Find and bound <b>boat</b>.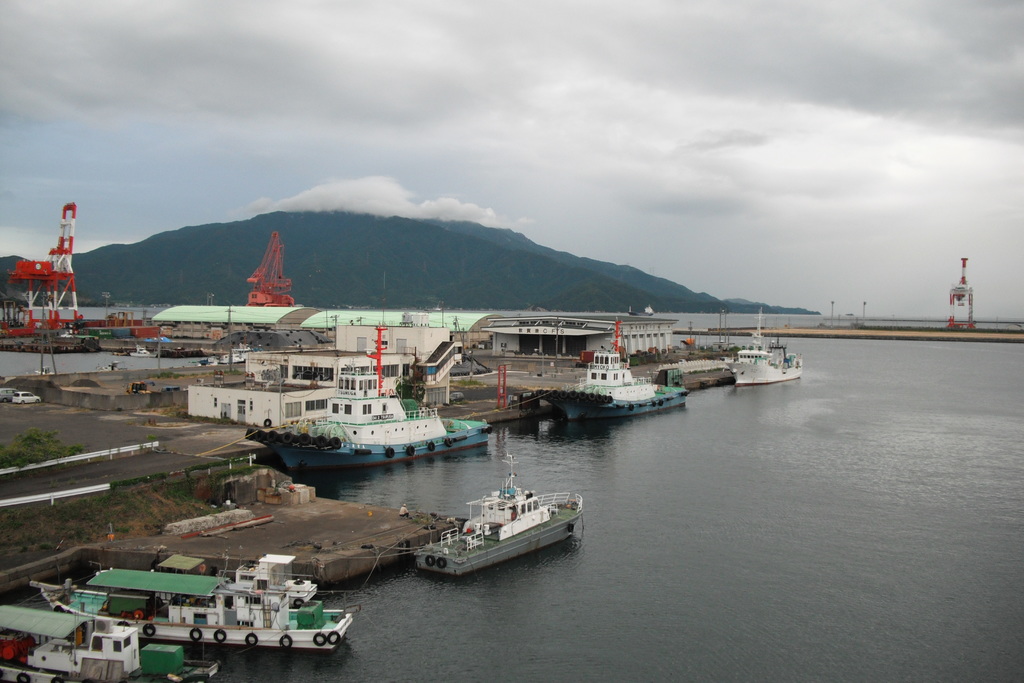
Bound: [728, 310, 805, 390].
